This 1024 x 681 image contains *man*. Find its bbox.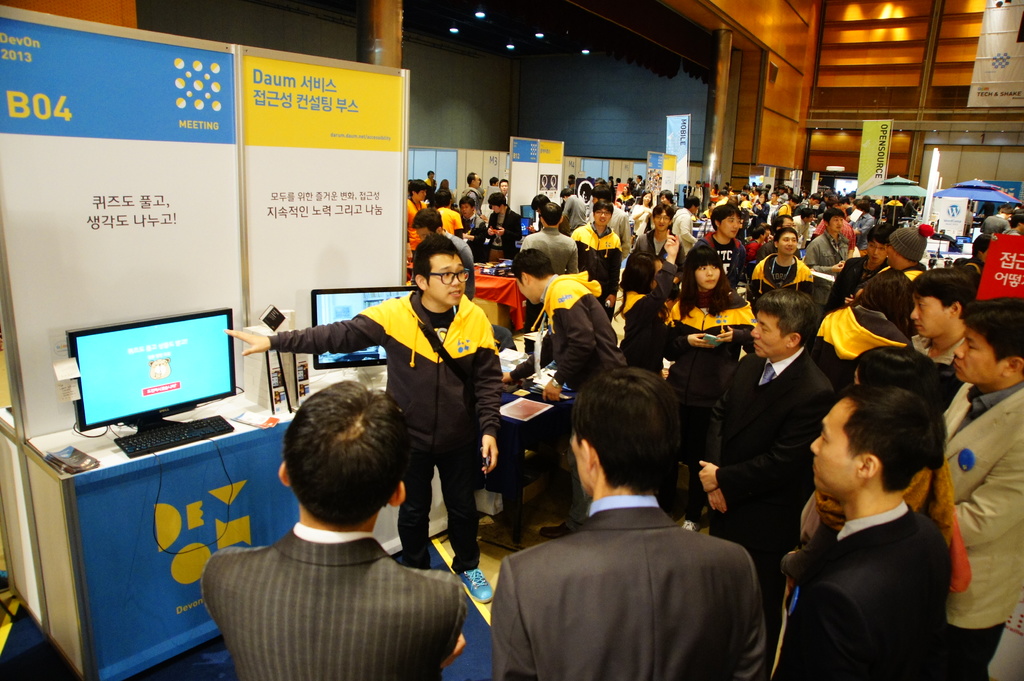
(202, 376, 469, 680).
